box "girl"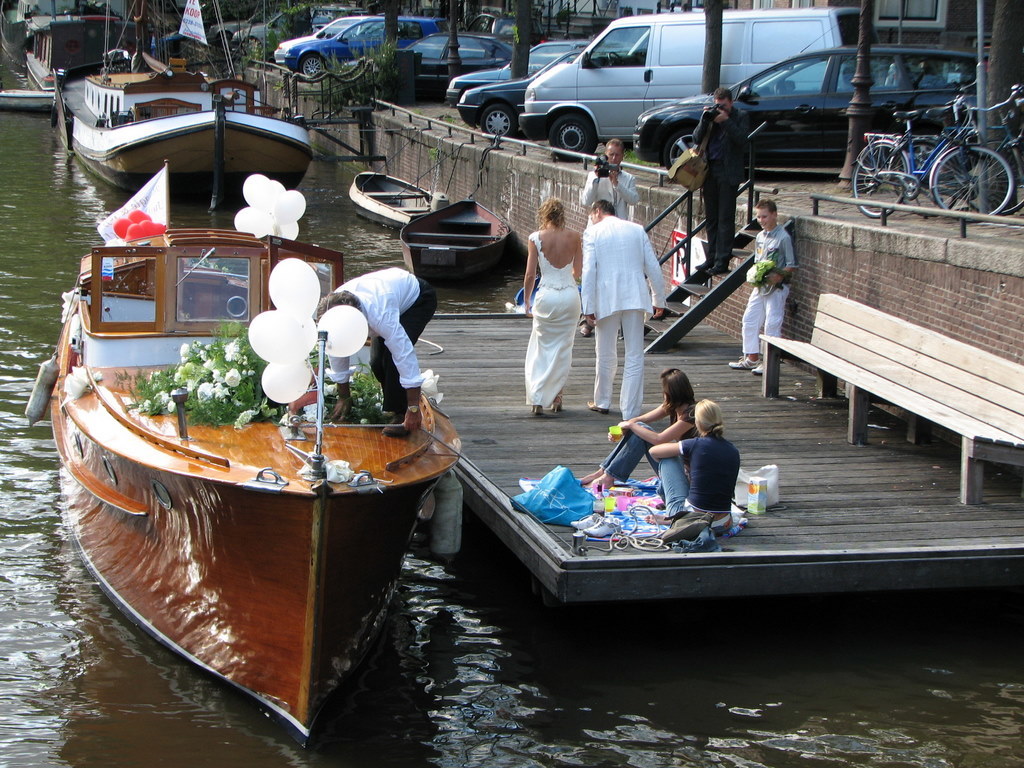
box(645, 397, 742, 534)
